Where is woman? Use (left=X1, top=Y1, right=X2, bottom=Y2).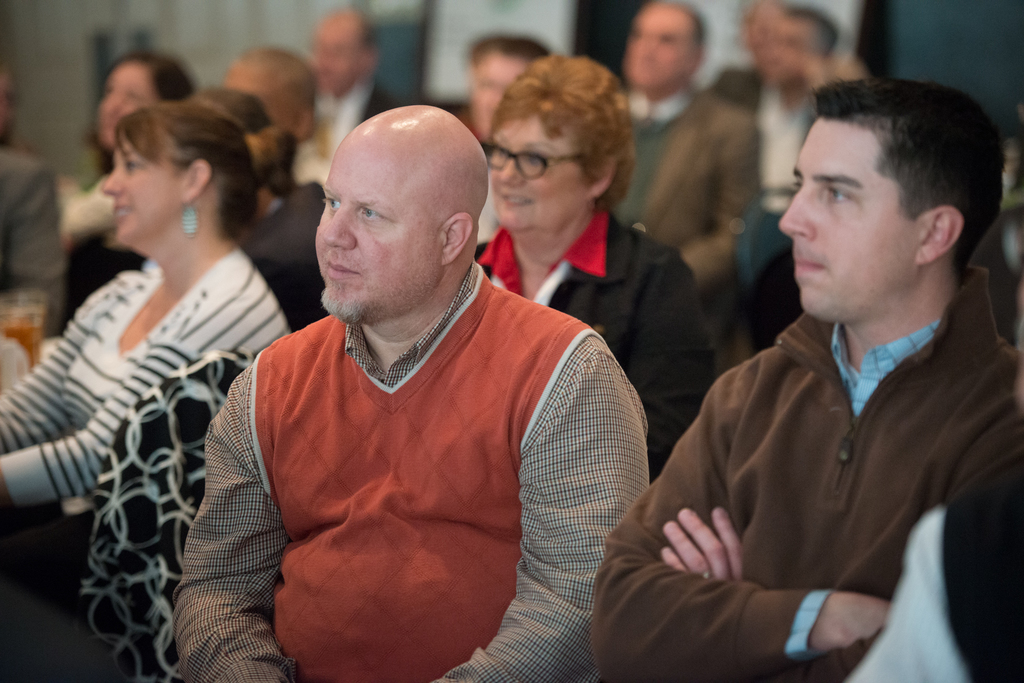
(left=0, top=102, right=292, bottom=682).
